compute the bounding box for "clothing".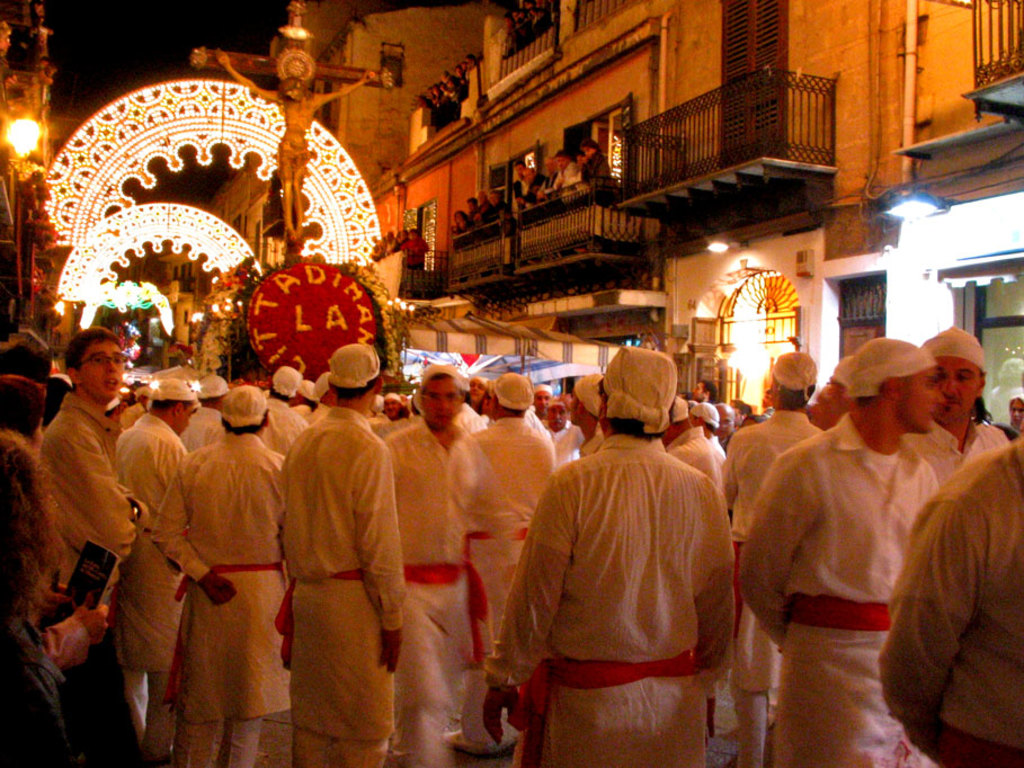
detection(511, 419, 759, 767).
